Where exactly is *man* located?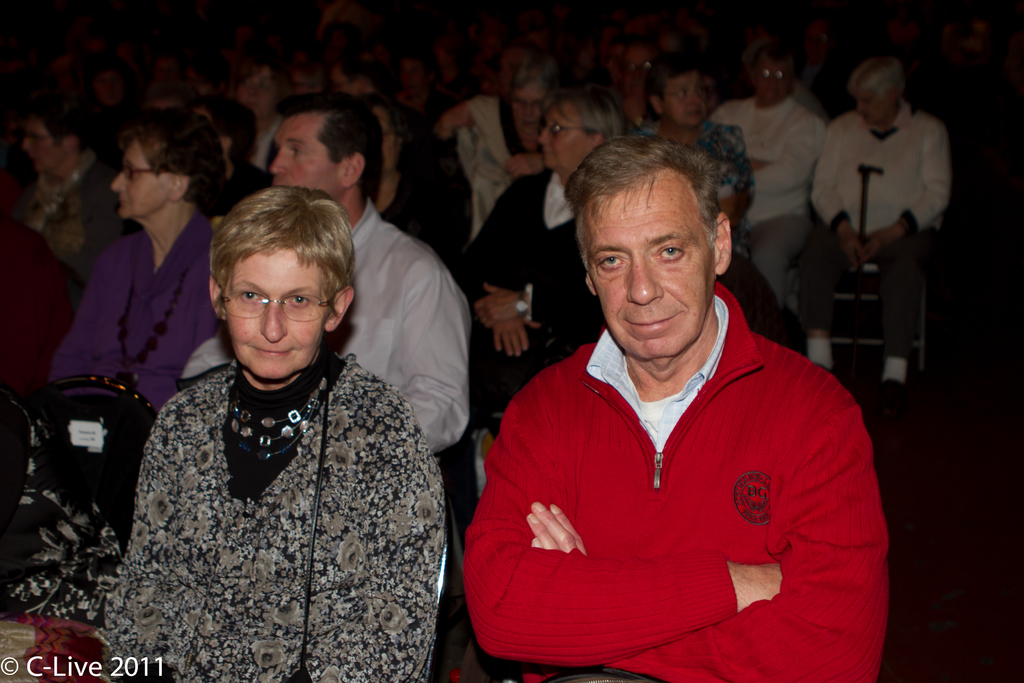
Its bounding box is select_region(13, 110, 145, 289).
